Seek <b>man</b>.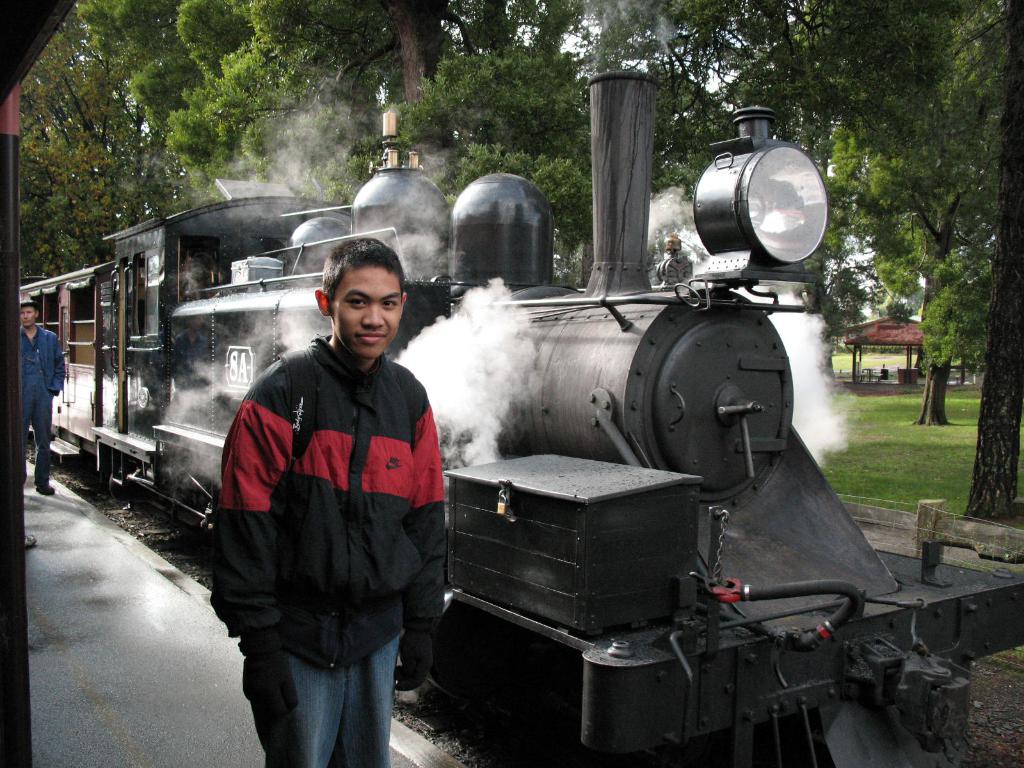
214, 238, 451, 767.
